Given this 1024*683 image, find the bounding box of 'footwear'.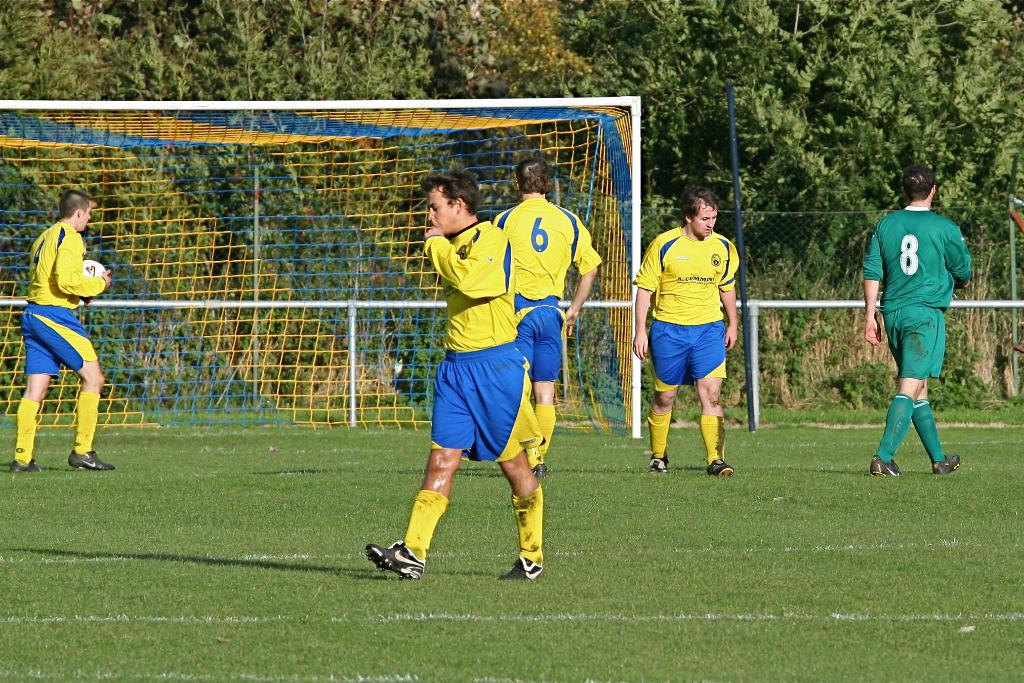
box(531, 463, 547, 476).
